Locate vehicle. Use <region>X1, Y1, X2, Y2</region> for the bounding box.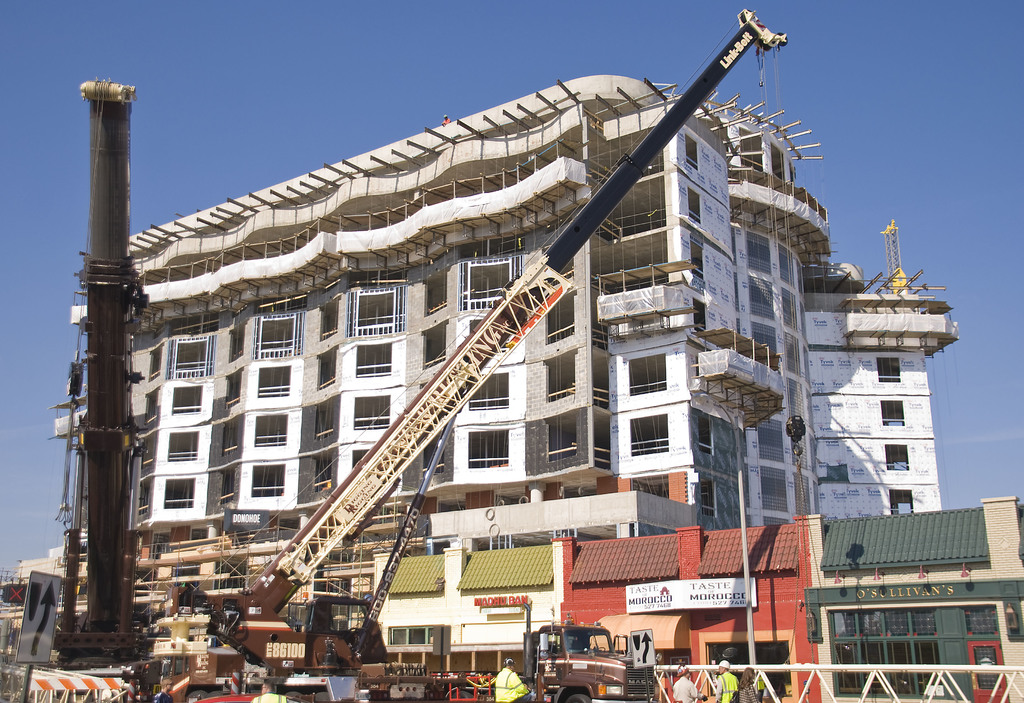
<region>243, 620, 655, 702</region>.
